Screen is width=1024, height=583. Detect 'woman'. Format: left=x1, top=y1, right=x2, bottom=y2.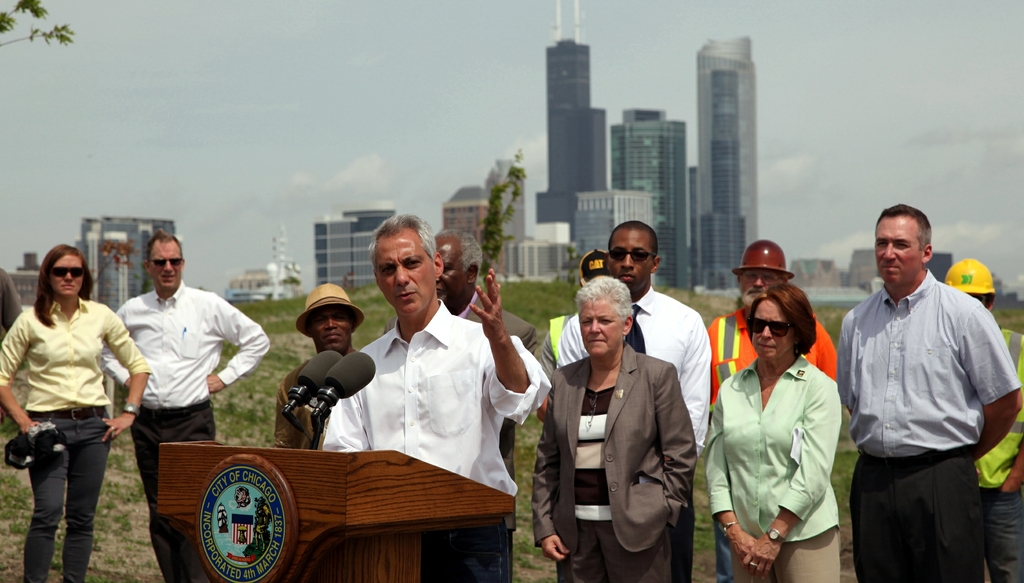
left=706, top=269, right=858, bottom=577.
